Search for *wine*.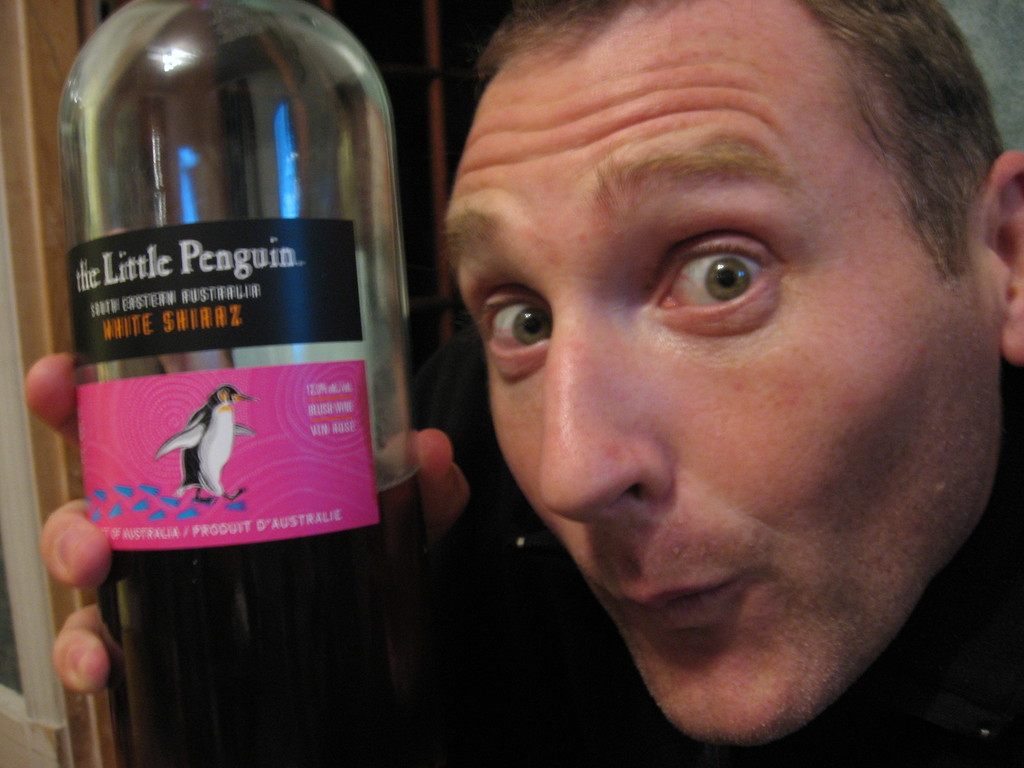
Found at rect(96, 467, 439, 767).
